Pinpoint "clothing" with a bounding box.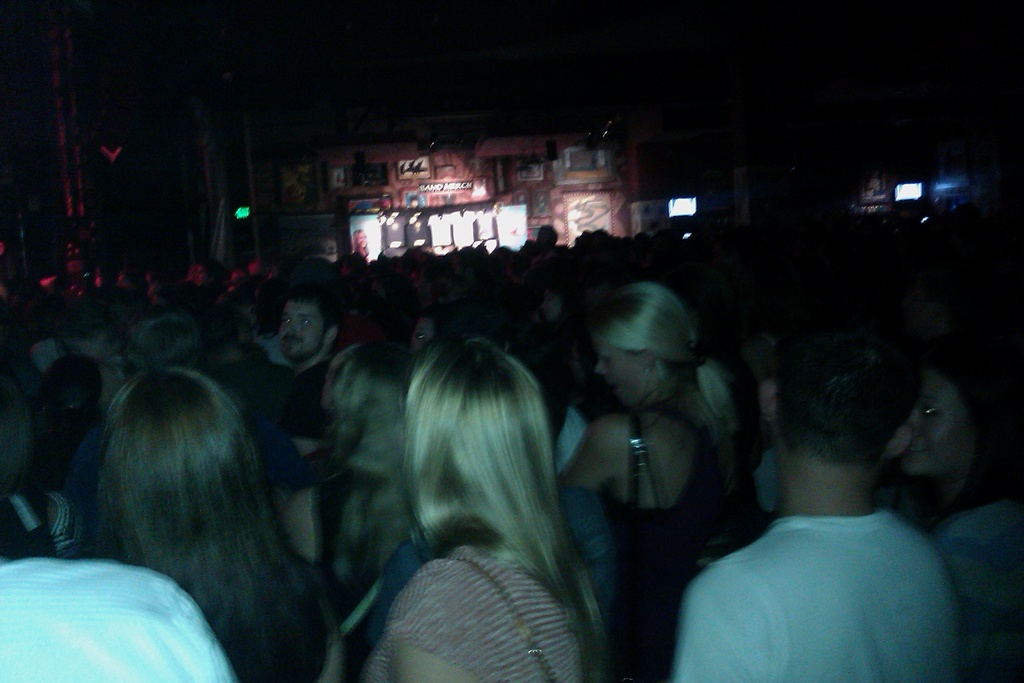
region(601, 416, 740, 682).
